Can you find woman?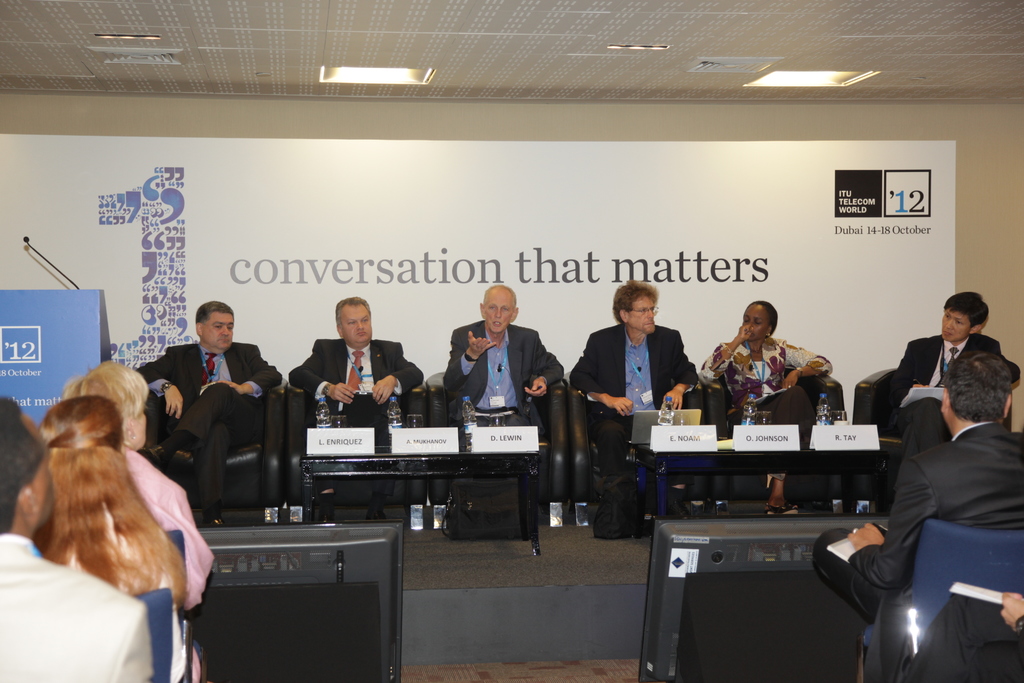
Yes, bounding box: x1=699, y1=300, x2=831, y2=512.
